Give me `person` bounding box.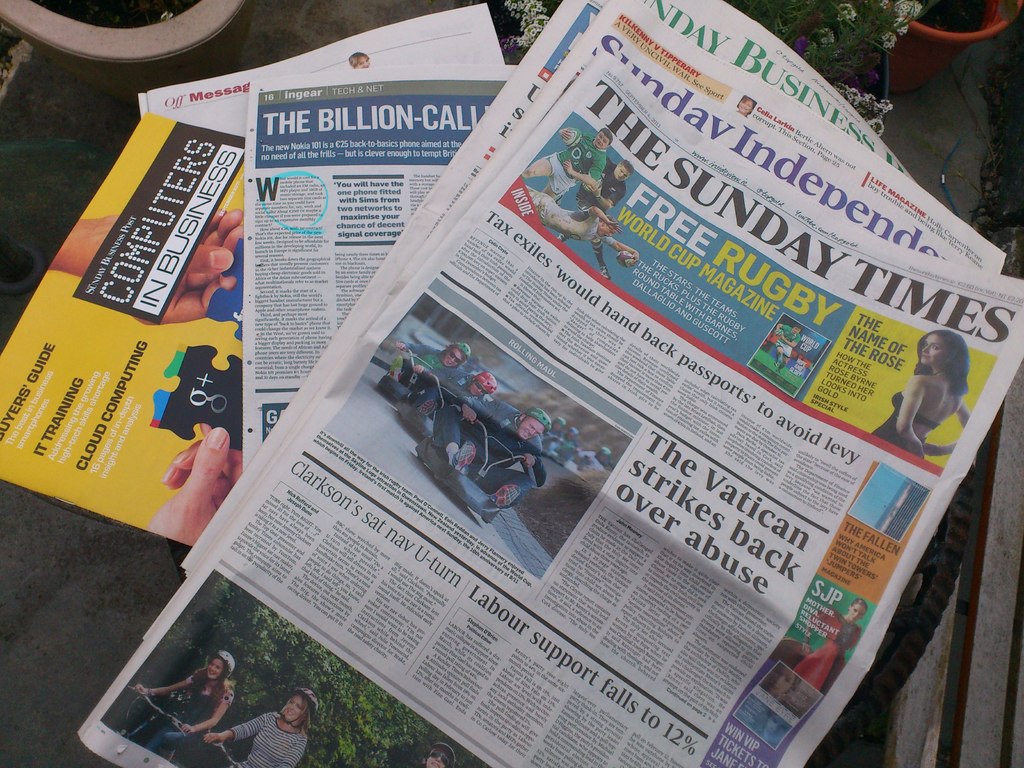
[520, 127, 614, 202].
